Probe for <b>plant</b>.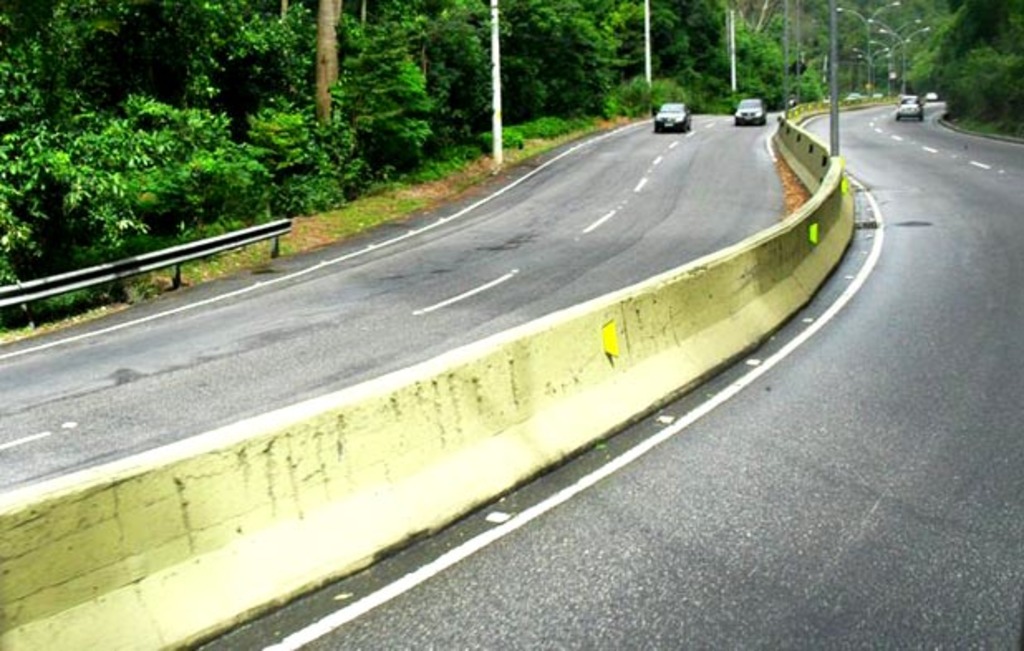
Probe result: bbox=(406, 147, 490, 179).
